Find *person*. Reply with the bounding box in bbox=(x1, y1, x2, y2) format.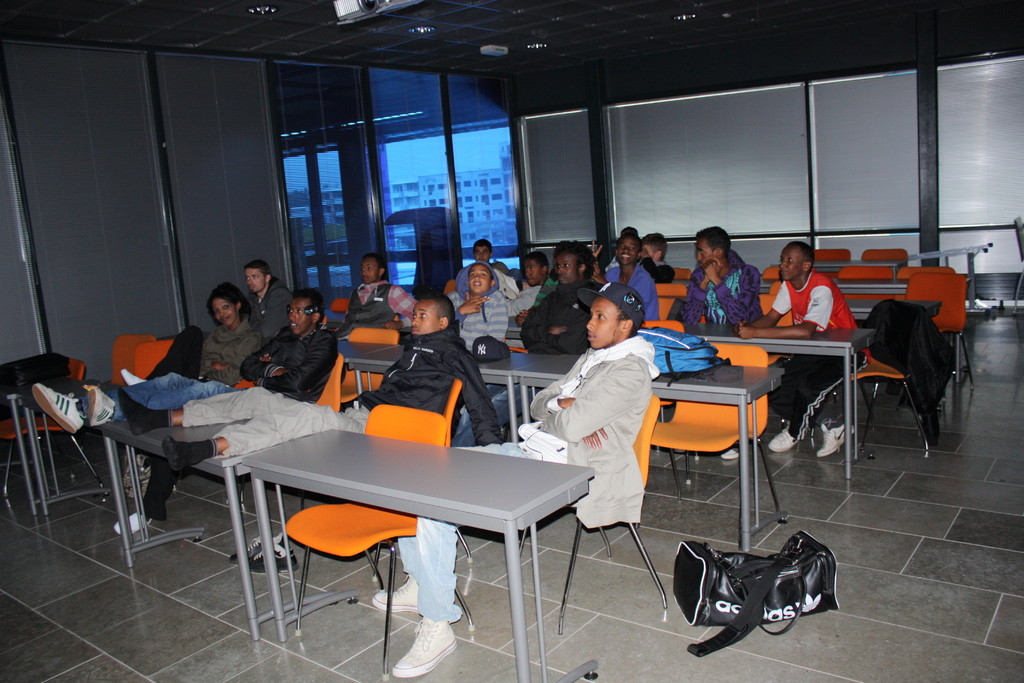
bbox=(435, 254, 543, 356).
